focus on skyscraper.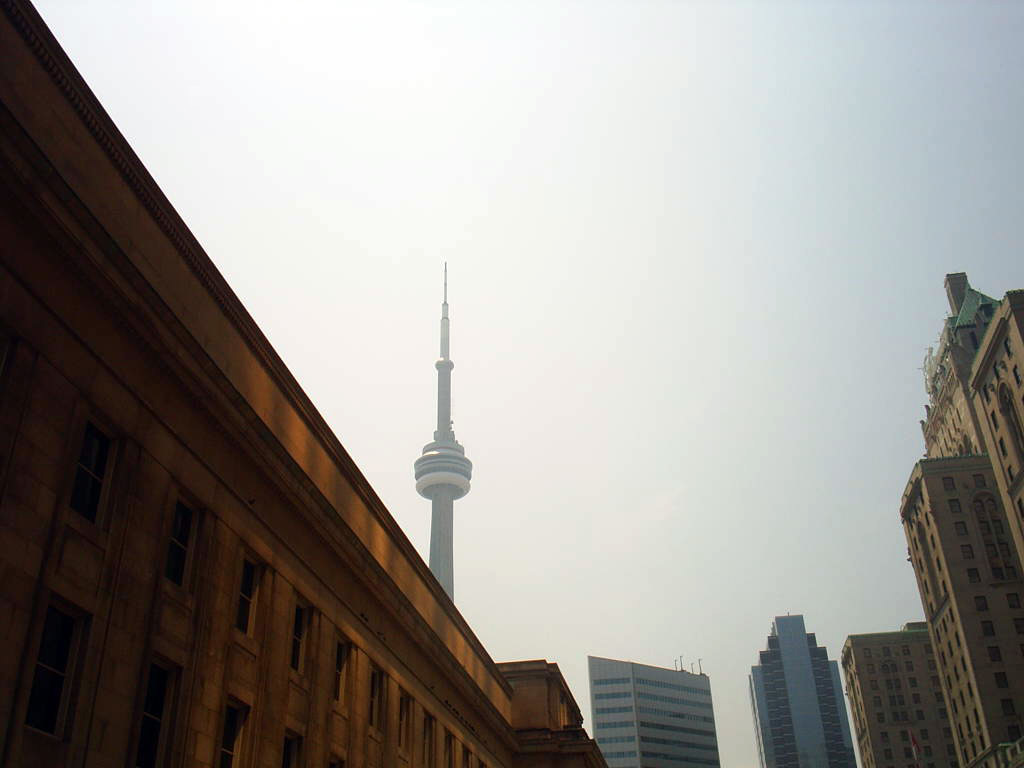
Focused at <box>743,609,856,767</box>.
